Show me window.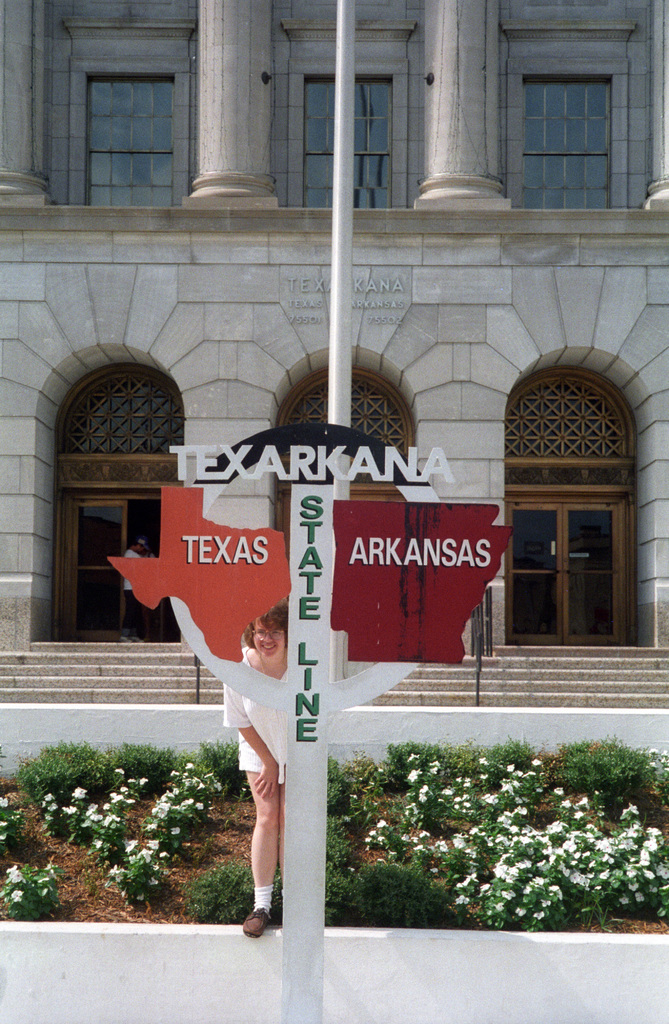
window is here: <box>526,77,615,216</box>.
